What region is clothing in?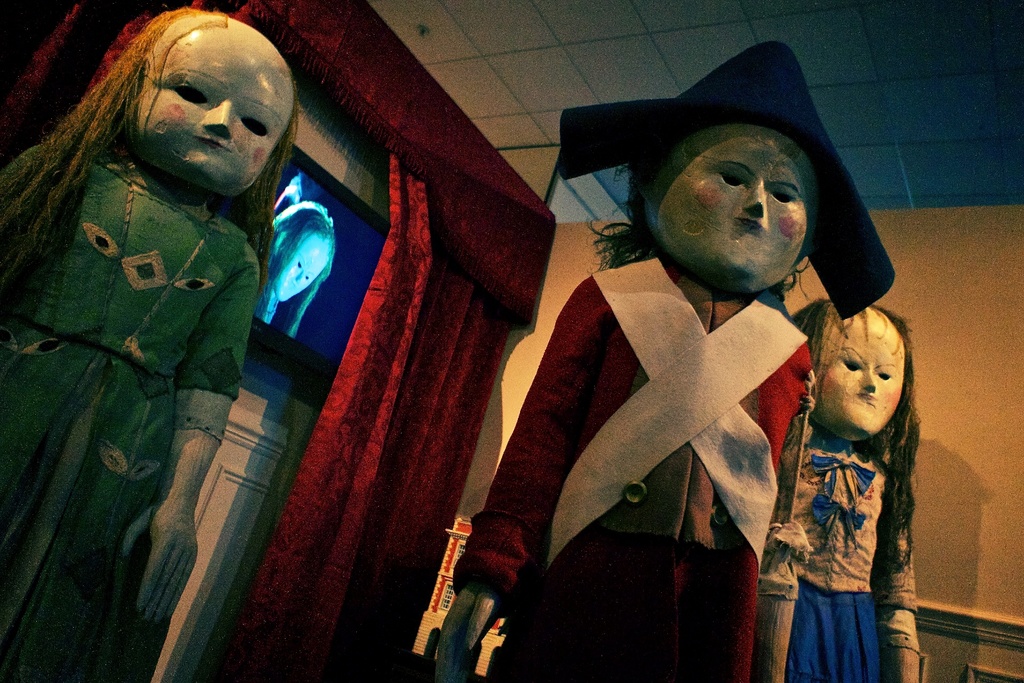
bbox=[455, 253, 813, 682].
